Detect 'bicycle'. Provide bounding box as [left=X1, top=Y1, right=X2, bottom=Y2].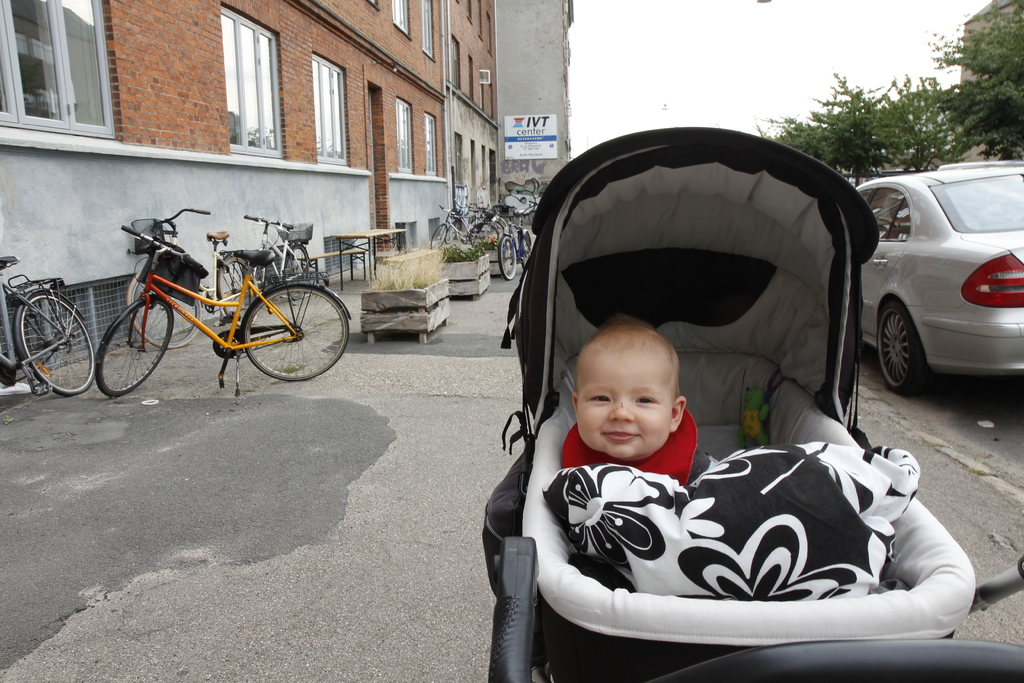
[left=431, top=204, right=500, bottom=251].
